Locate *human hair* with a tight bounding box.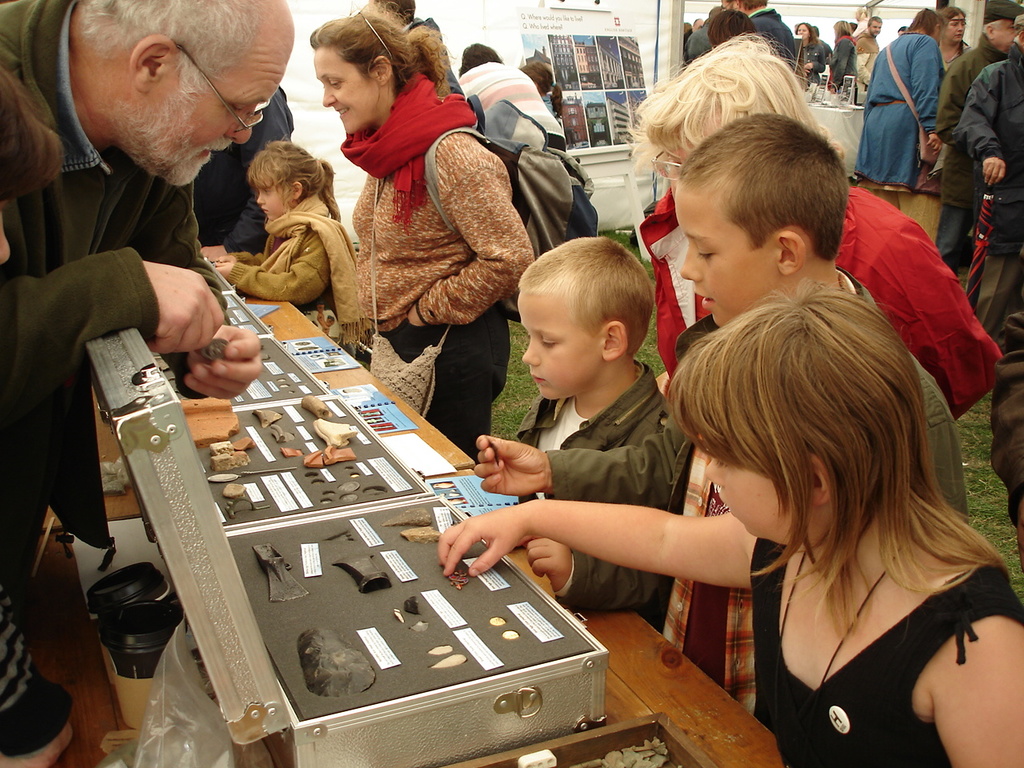
(866,14,882,30).
